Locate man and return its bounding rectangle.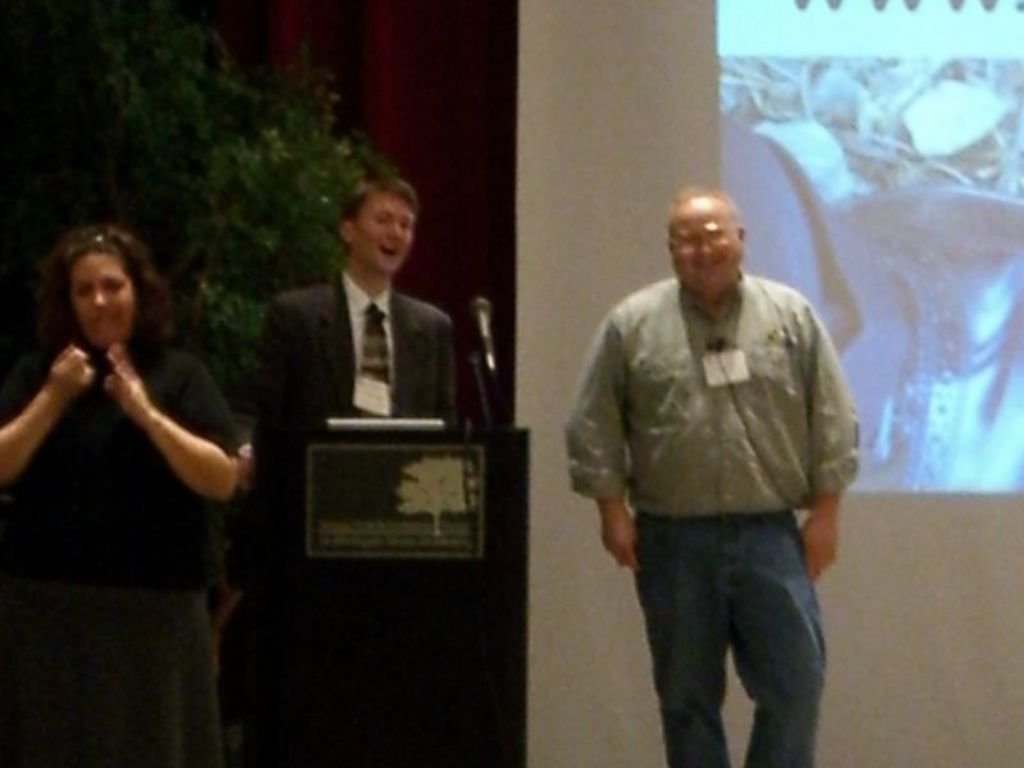
Rect(247, 174, 460, 596).
